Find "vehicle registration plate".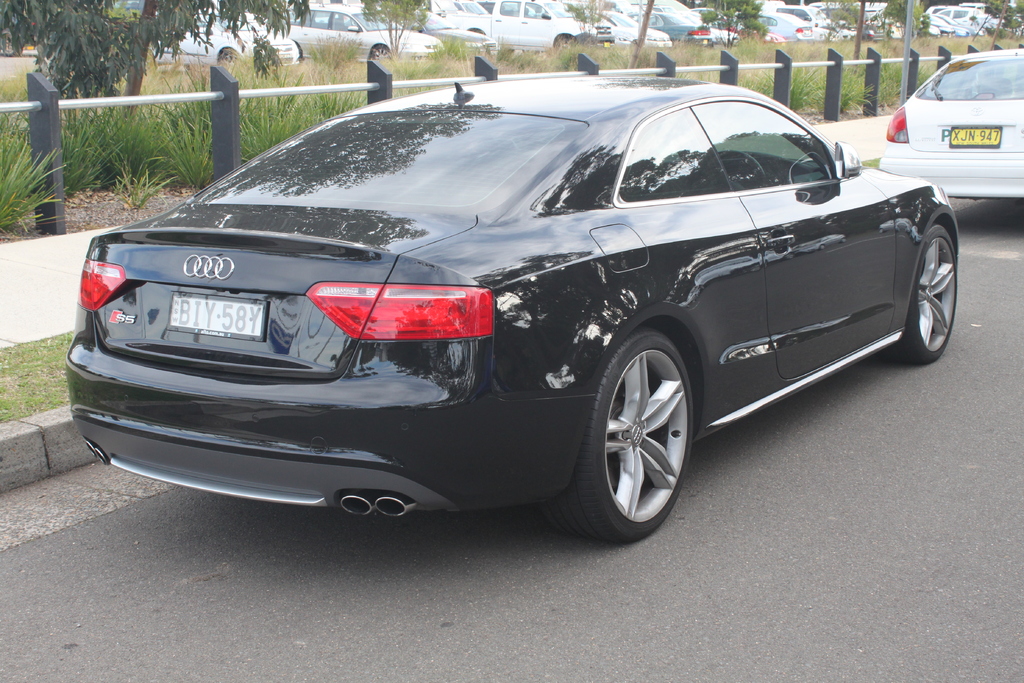
947:126:1005:151.
